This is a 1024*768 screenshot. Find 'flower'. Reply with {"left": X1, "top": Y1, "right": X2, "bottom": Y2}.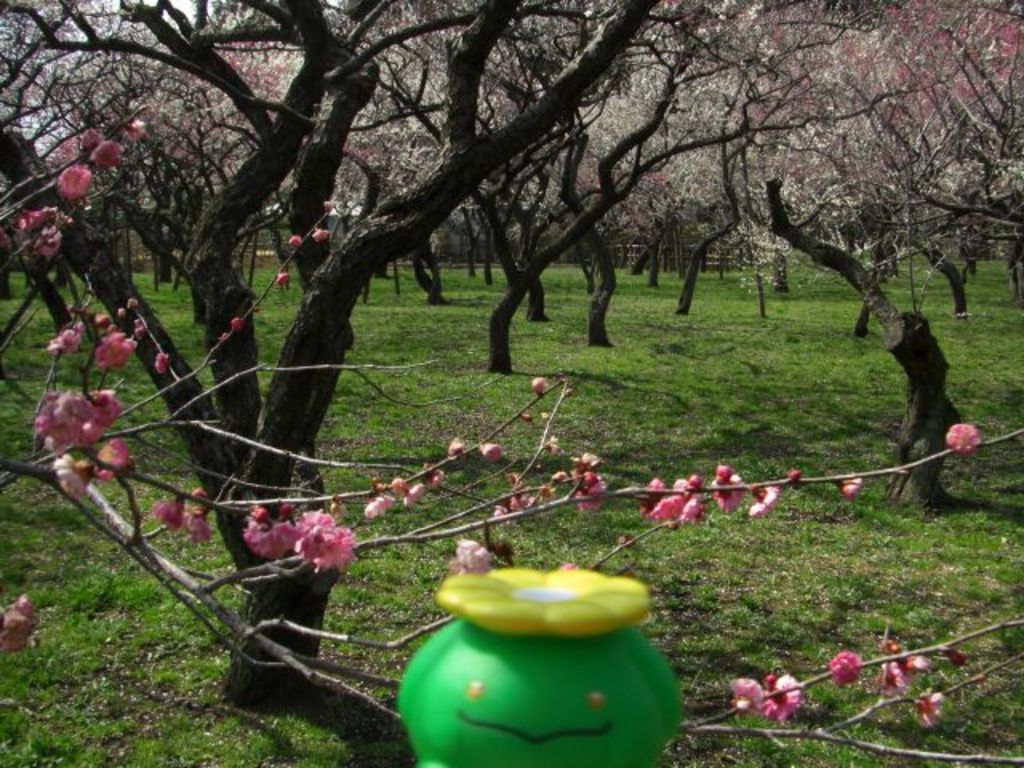
{"left": 2, "top": 592, "right": 42, "bottom": 654}.
